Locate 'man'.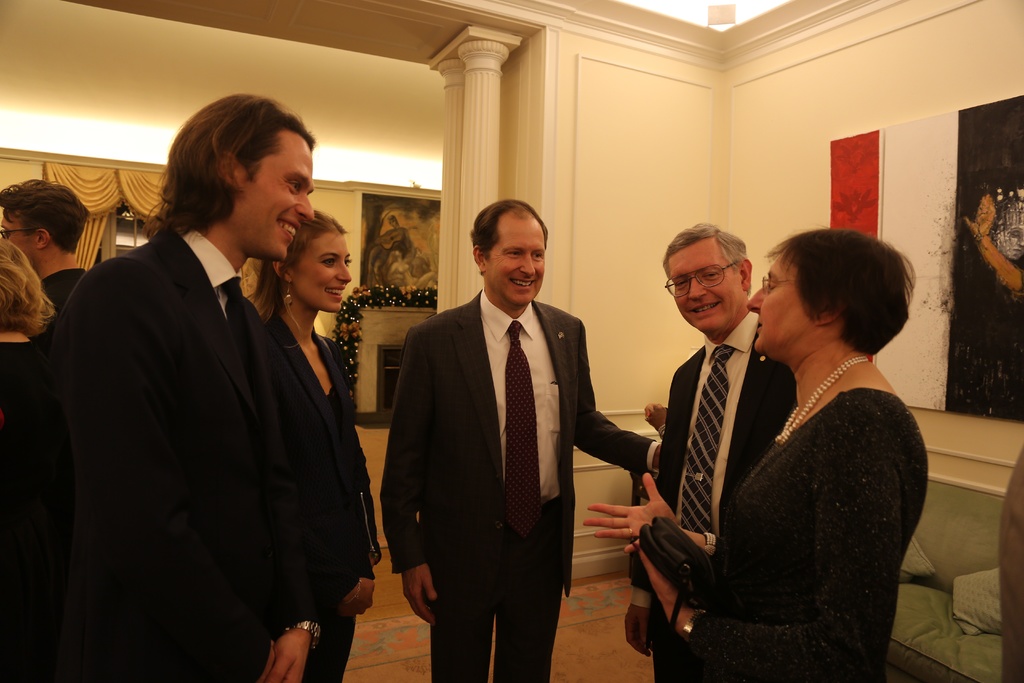
Bounding box: bbox(622, 222, 801, 682).
